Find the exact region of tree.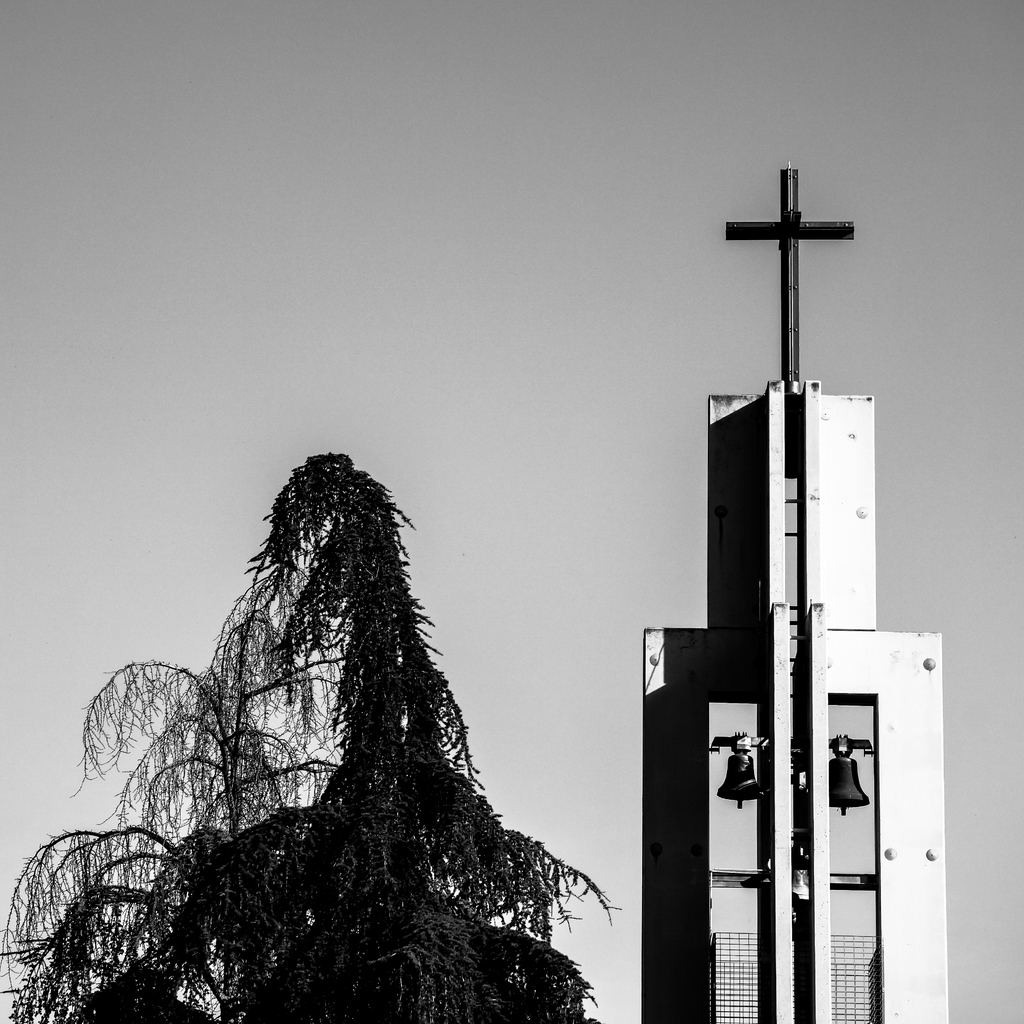
Exact region: x1=90, y1=420, x2=642, y2=1011.
